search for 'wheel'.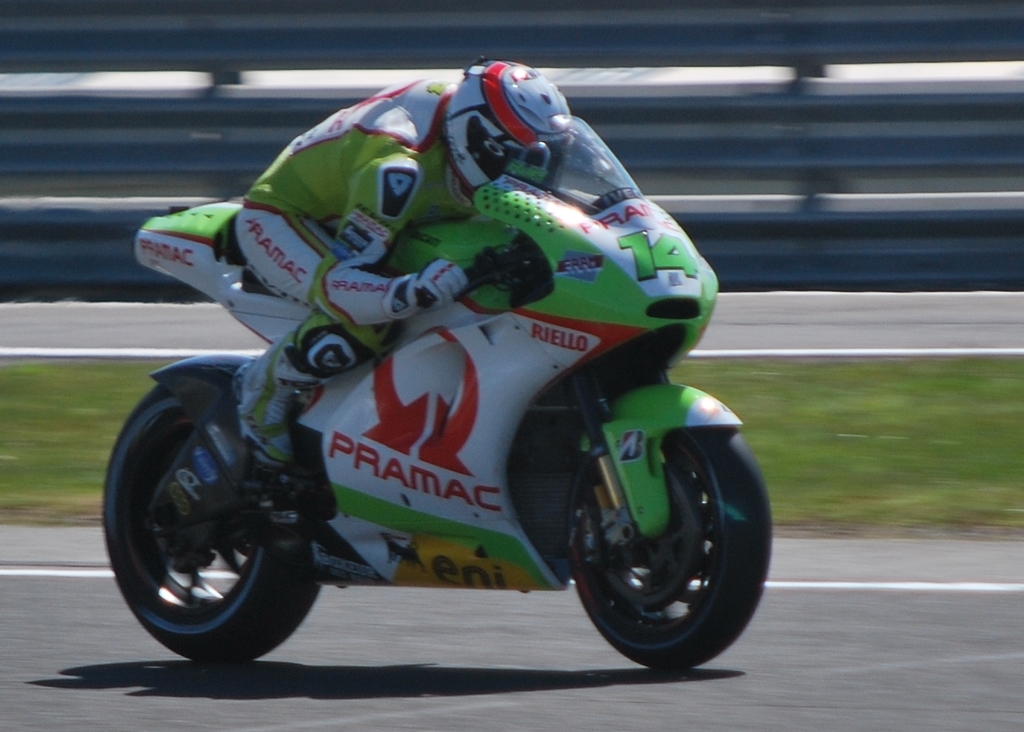
Found at region(582, 429, 773, 662).
